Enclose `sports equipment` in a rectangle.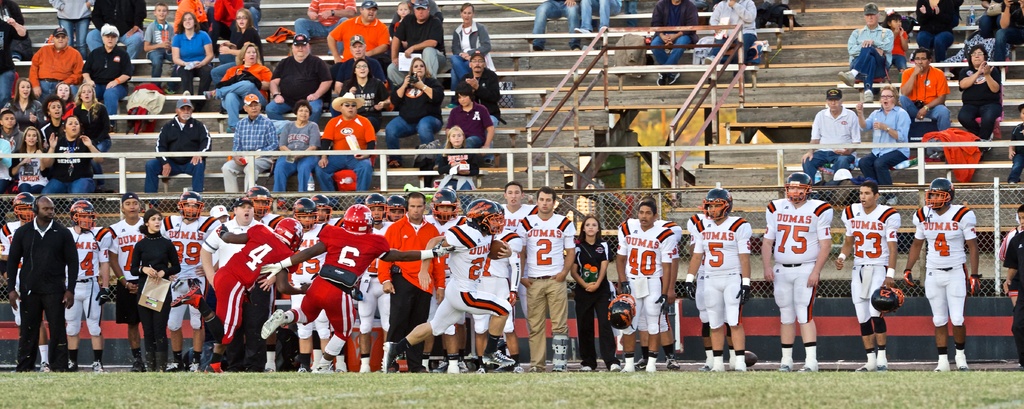
bbox=(311, 191, 332, 225).
